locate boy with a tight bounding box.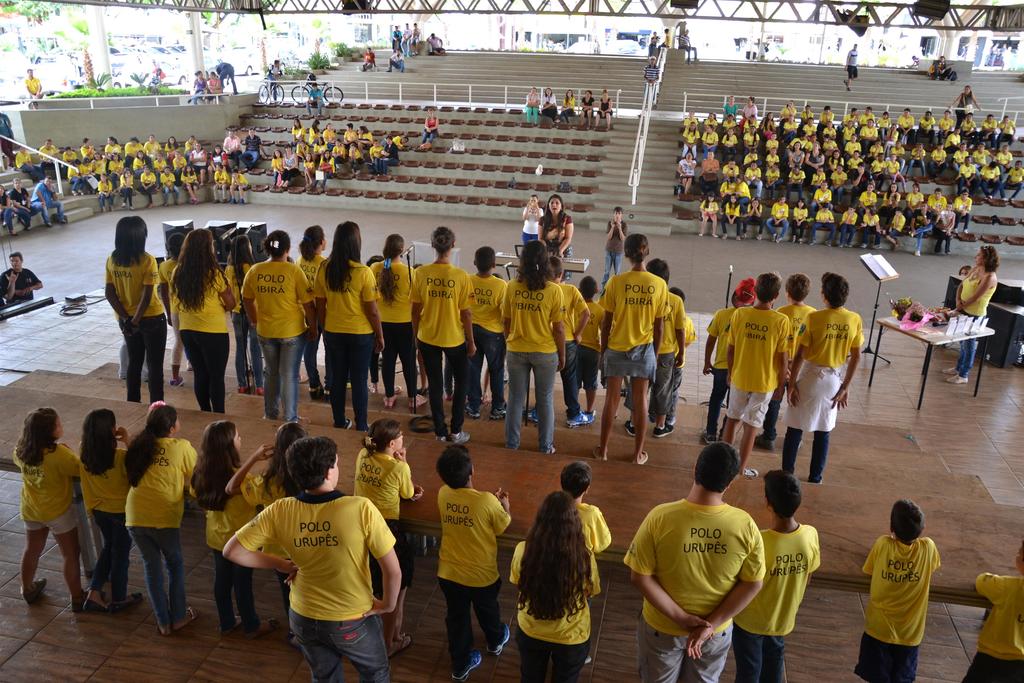
<region>59, 147, 76, 168</region>.
